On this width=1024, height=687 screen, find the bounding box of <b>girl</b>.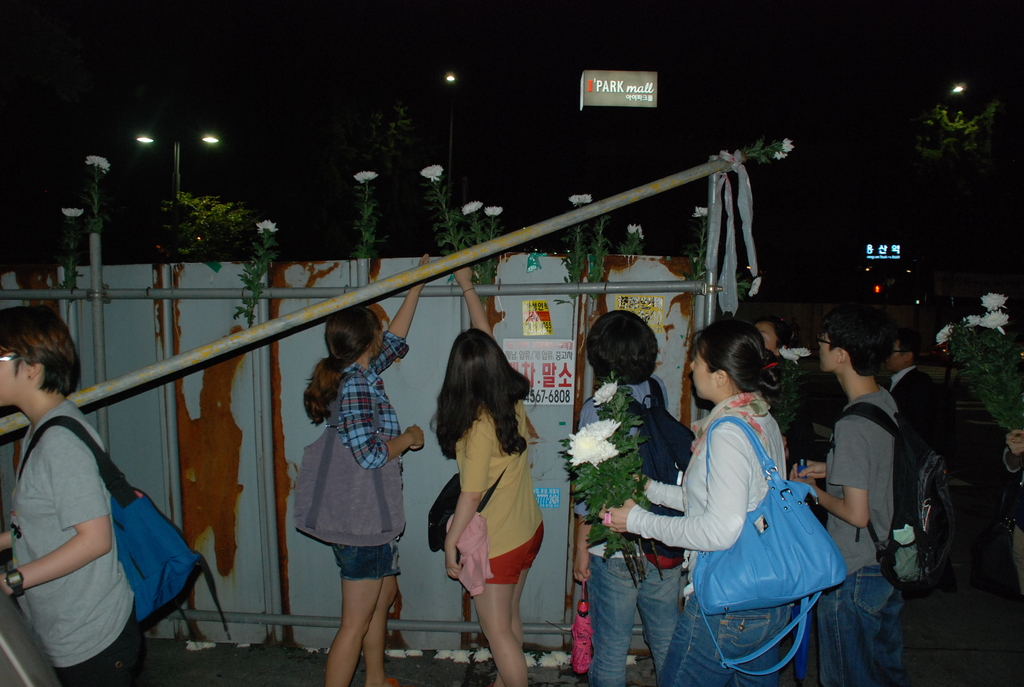
Bounding box: select_region(570, 311, 685, 686).
